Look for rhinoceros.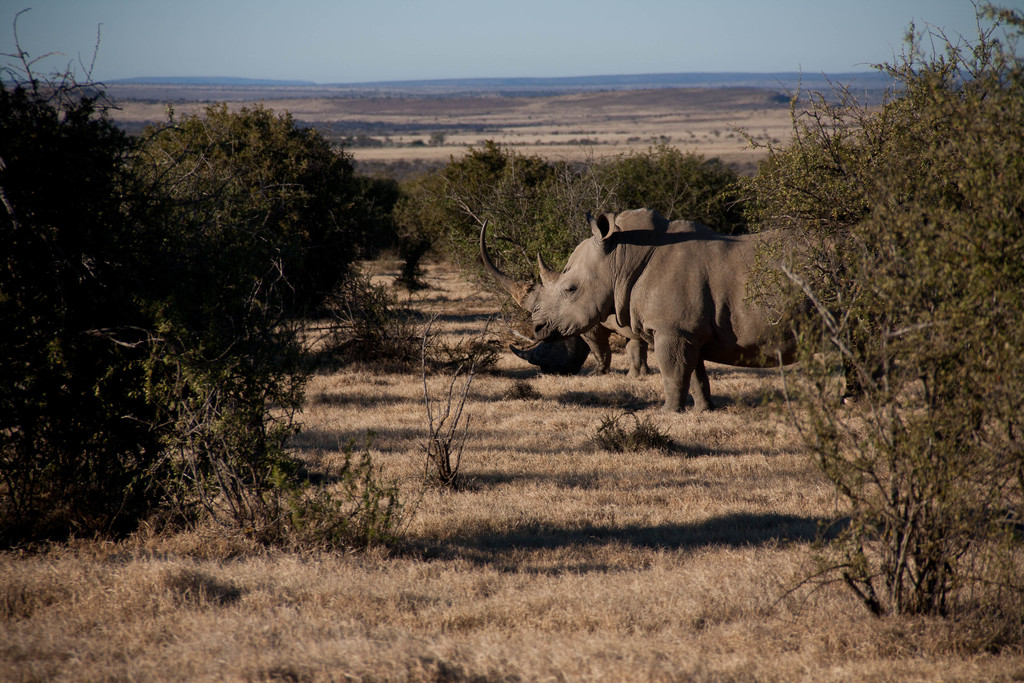
Found: 477,207,870,417.
